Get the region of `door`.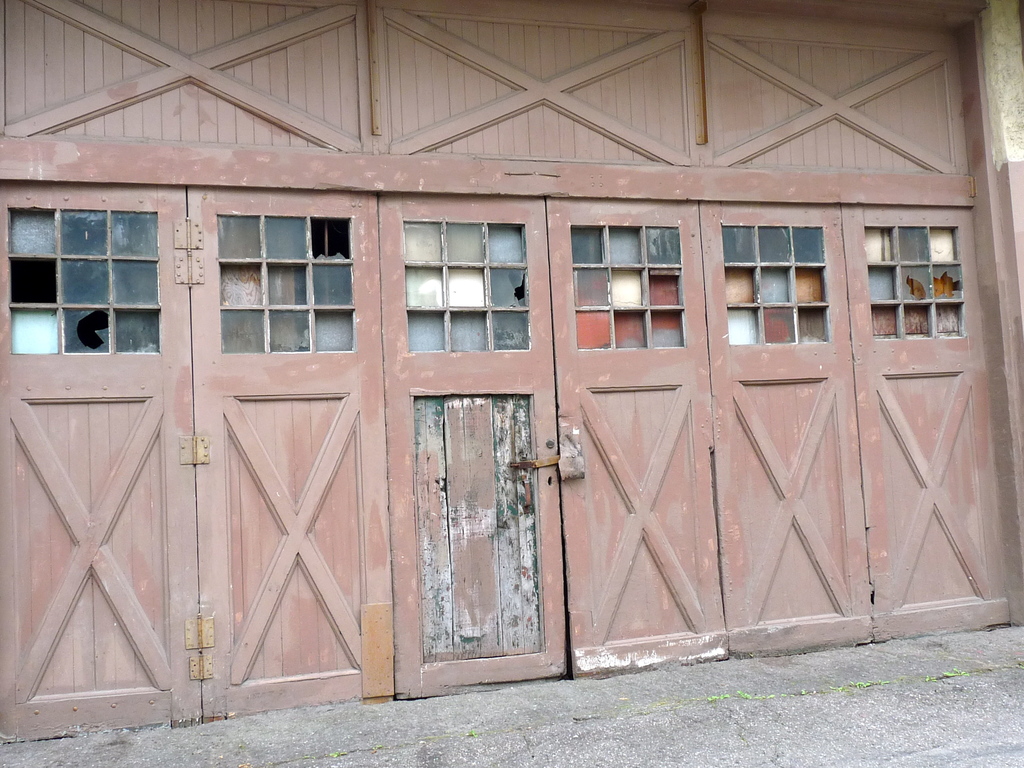
[x1=0, y1=168, x2=206, y2=717].
